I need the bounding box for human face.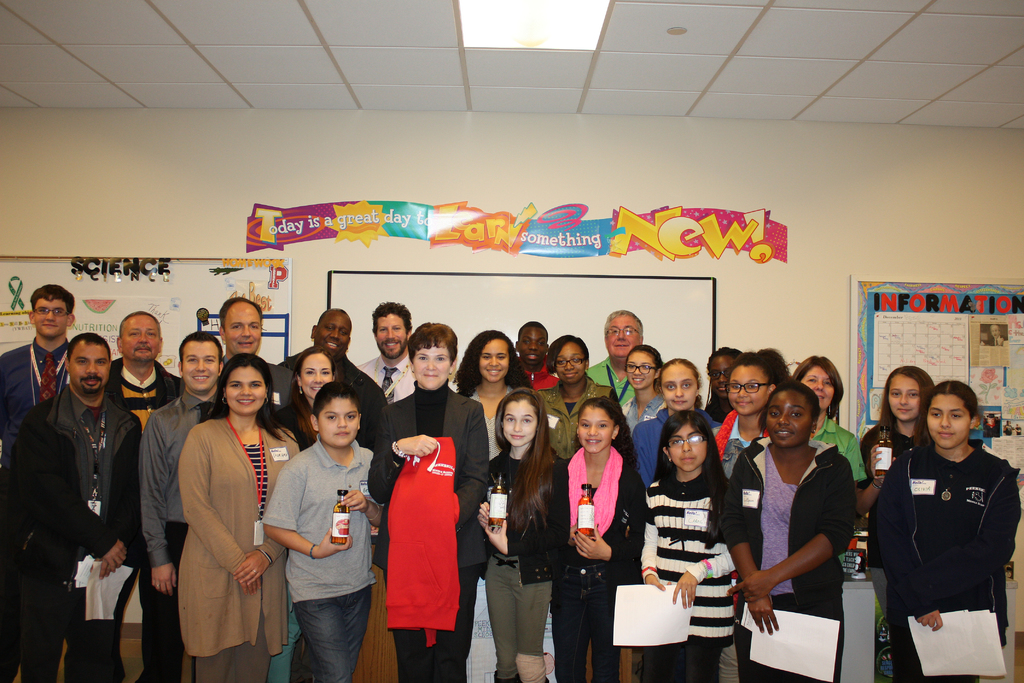
Here it is: 414, 345, 448, 386.
